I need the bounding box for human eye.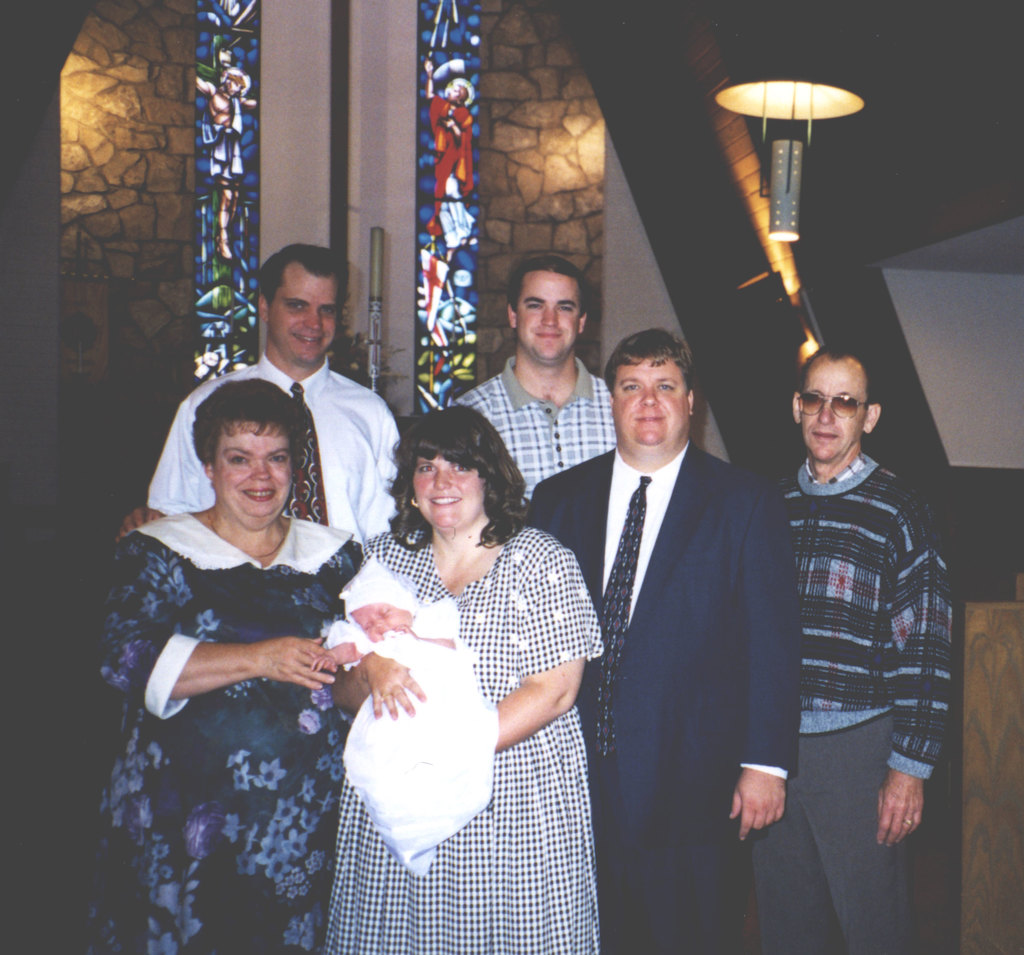
Here it is: box(321, 307, 339, 317).
